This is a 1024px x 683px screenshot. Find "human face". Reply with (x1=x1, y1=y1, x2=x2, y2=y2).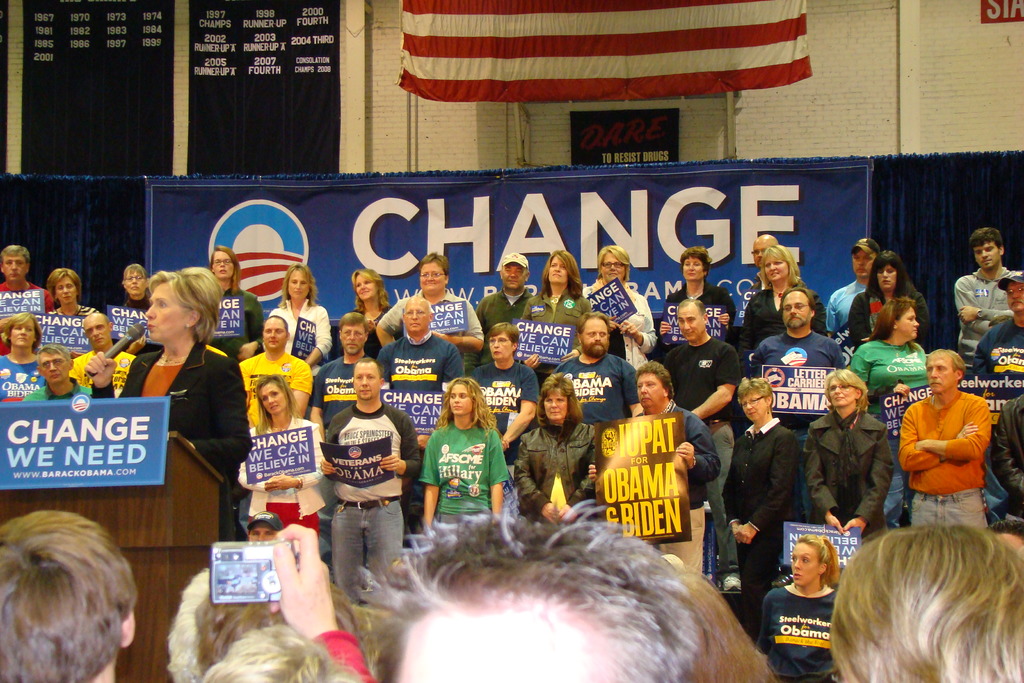
(x1=684, y1=256, x2=706, y2=279).
